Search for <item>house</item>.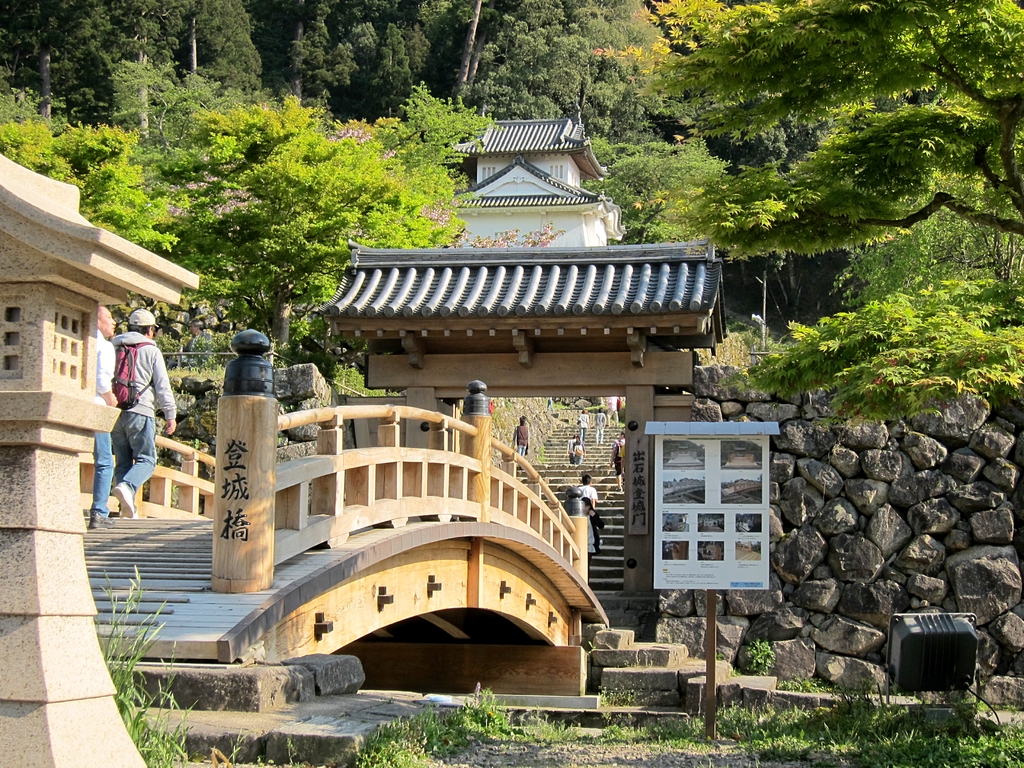
Found at 440:105:644:308.
